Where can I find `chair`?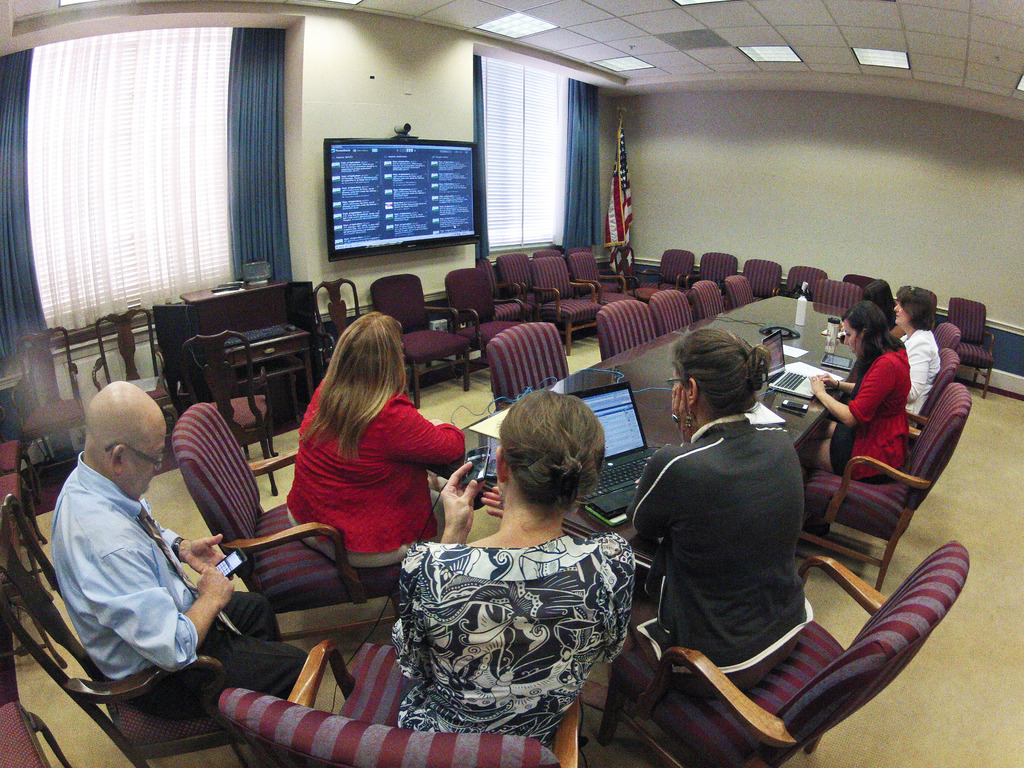
You can find it at 450,266,513,383.
